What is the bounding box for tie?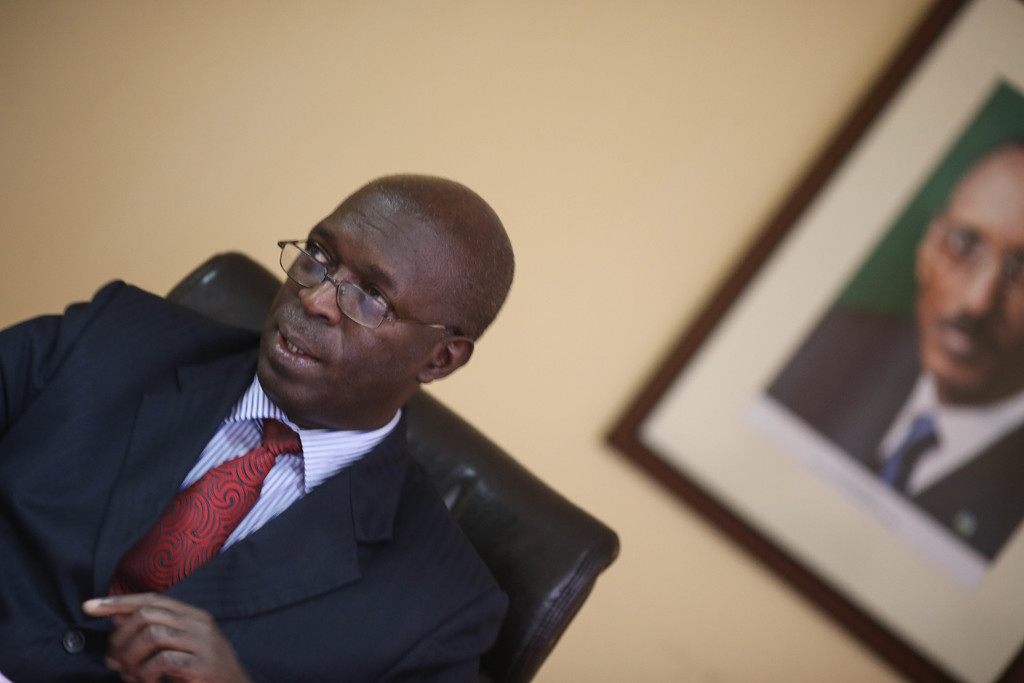
BBox(882, 413, 942, 490).
